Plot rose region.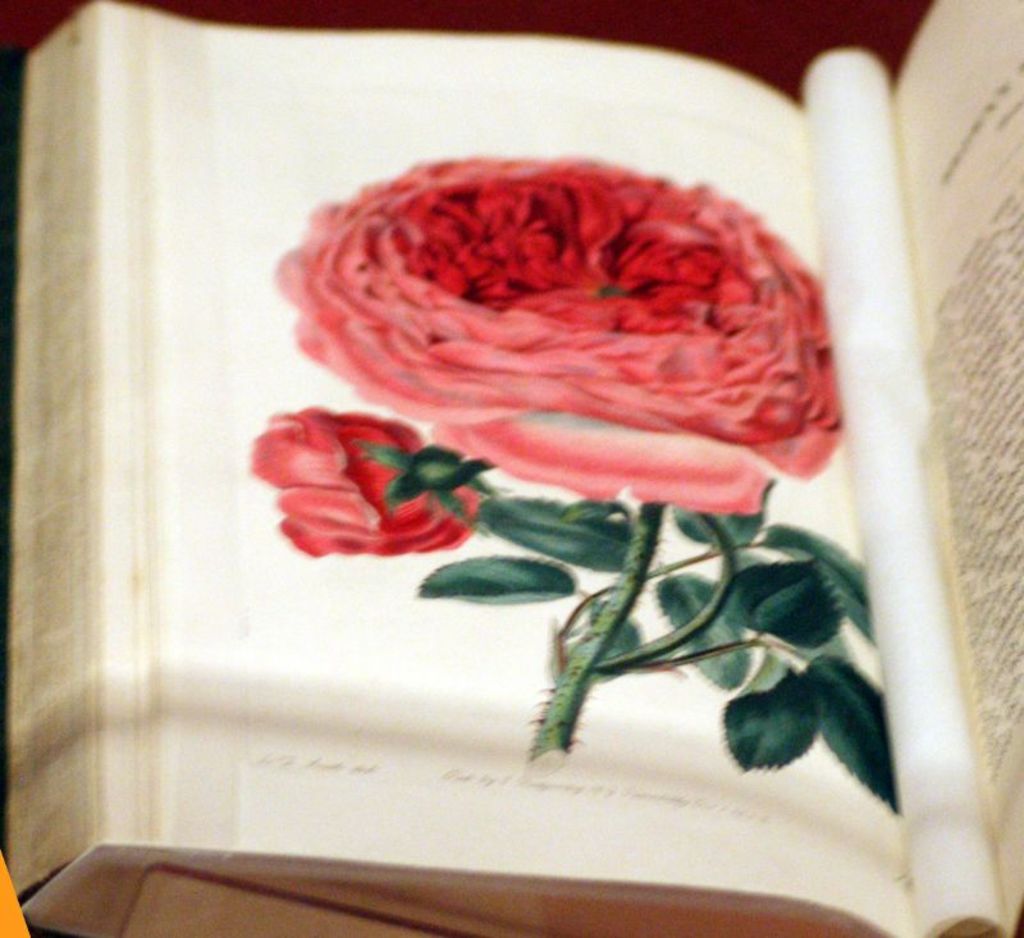
Plotted at rect(251, 399, 472, 558).
